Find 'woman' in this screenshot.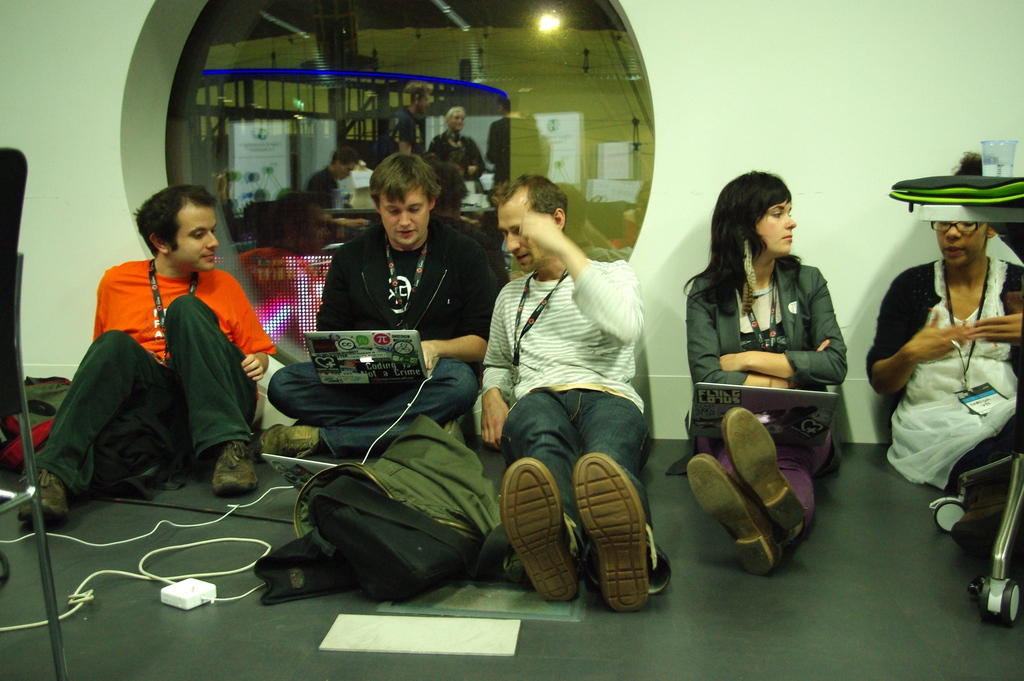
The bounding box for 'woman' is (x1=688, y1=168, x2=867, y2=548).
